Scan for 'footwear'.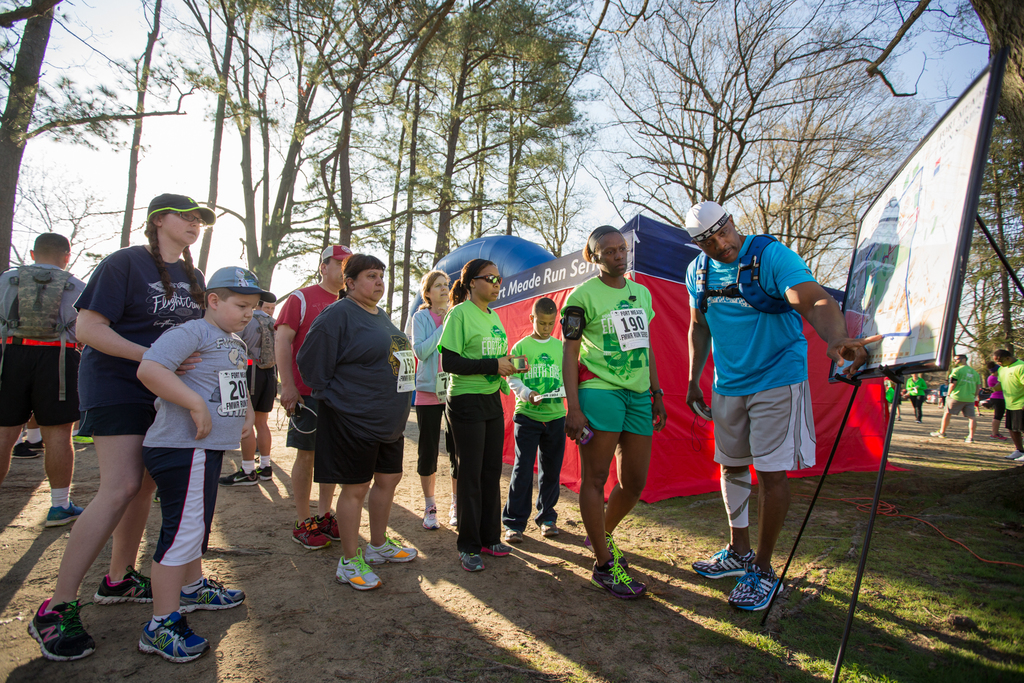
Scan result: x1=506 y1=528 x2=522 y2=543.
